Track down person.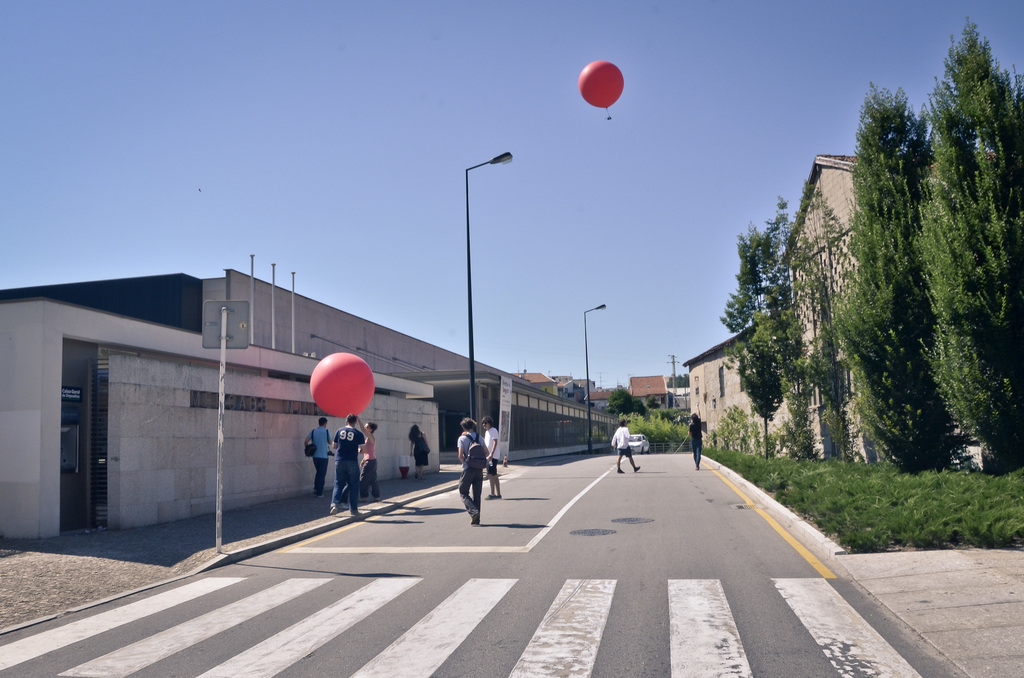
Tracked to (left=597, top=421, right=636, bottom=478).
